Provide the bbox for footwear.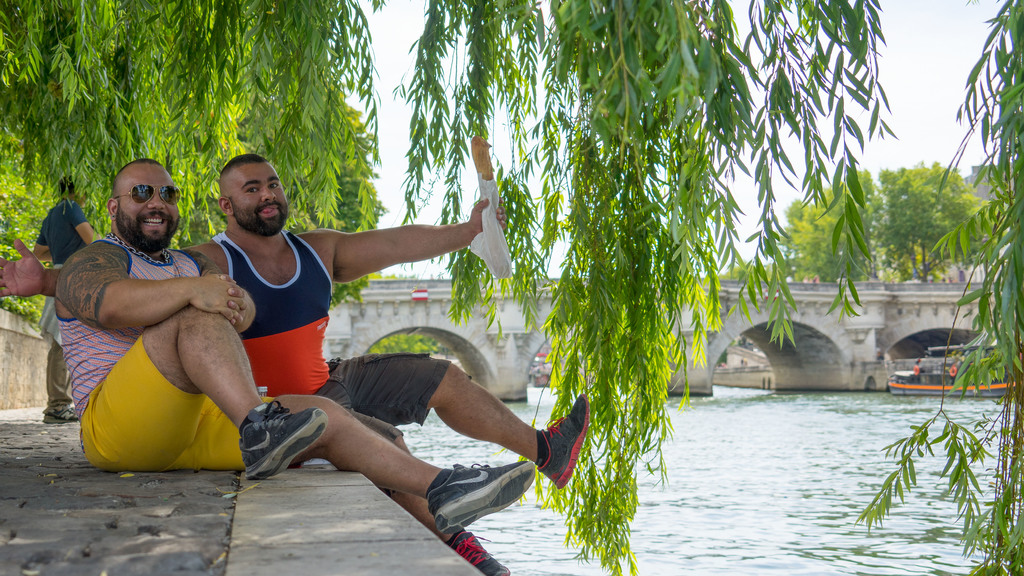
[226, 398, 319, 465].
